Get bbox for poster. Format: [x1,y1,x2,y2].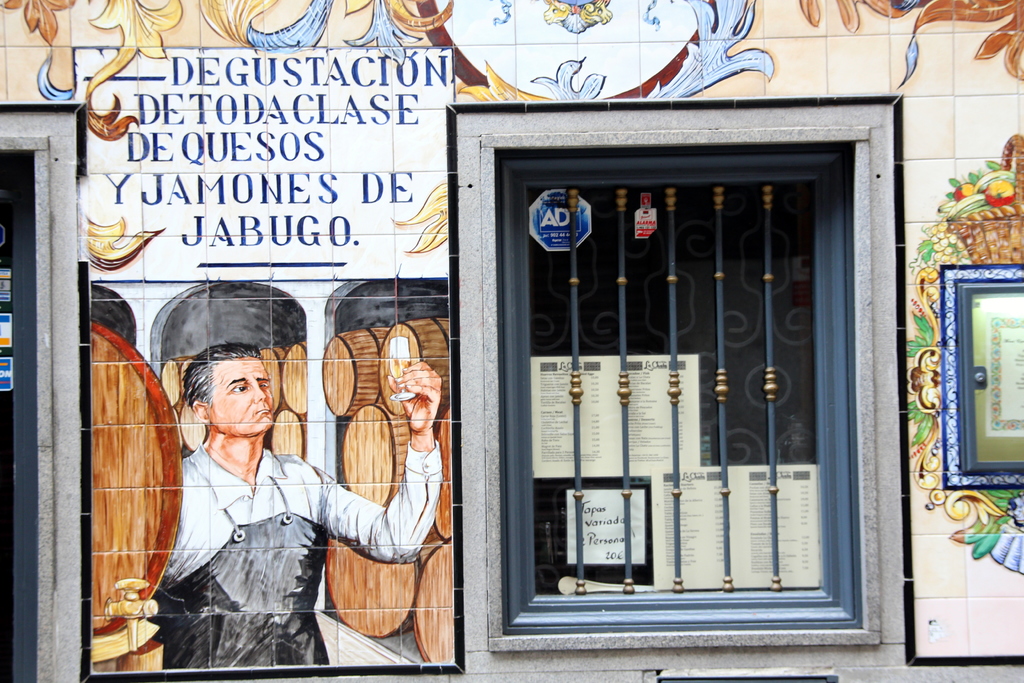
[646,452,824,597].
